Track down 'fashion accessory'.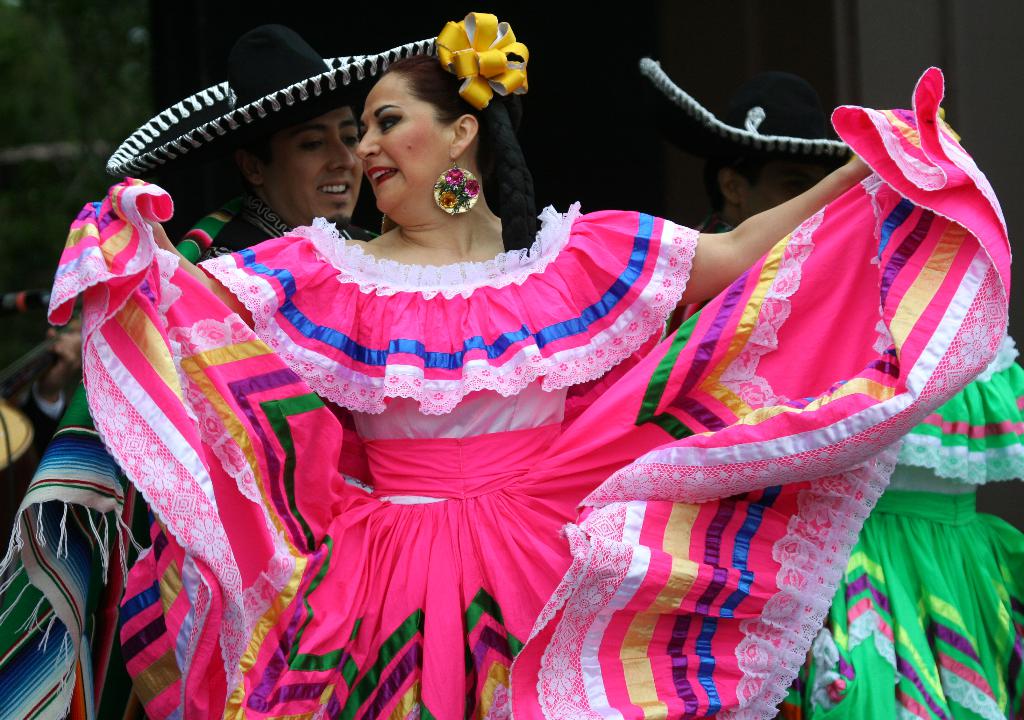
Tracked to bbox(433, 11, 530, 109).
